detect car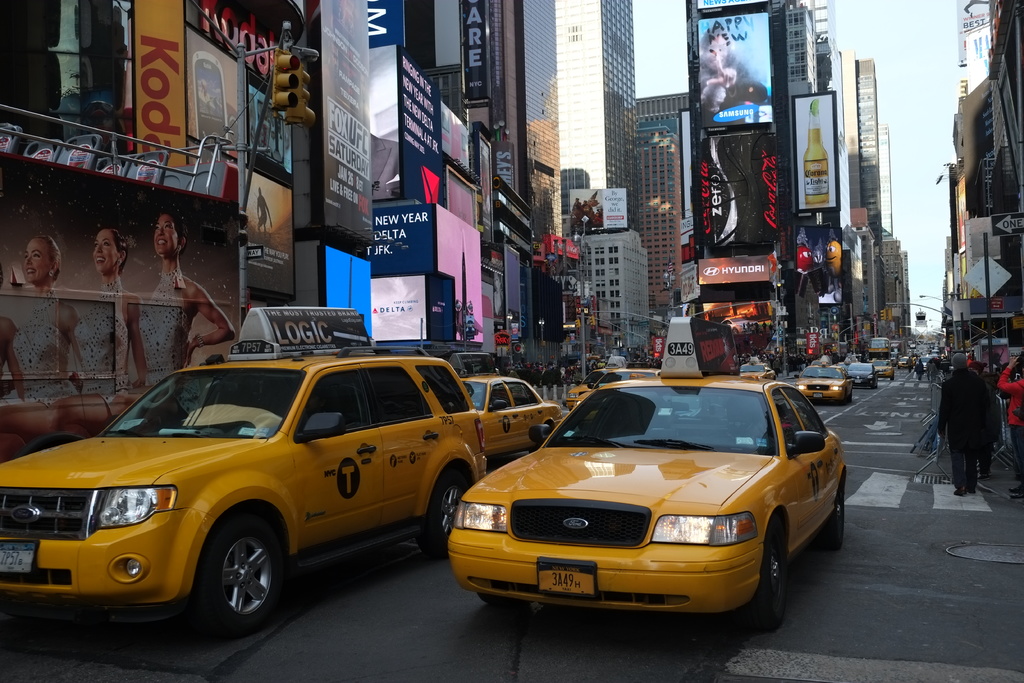
<region>596, 360, 606, 369</region>
